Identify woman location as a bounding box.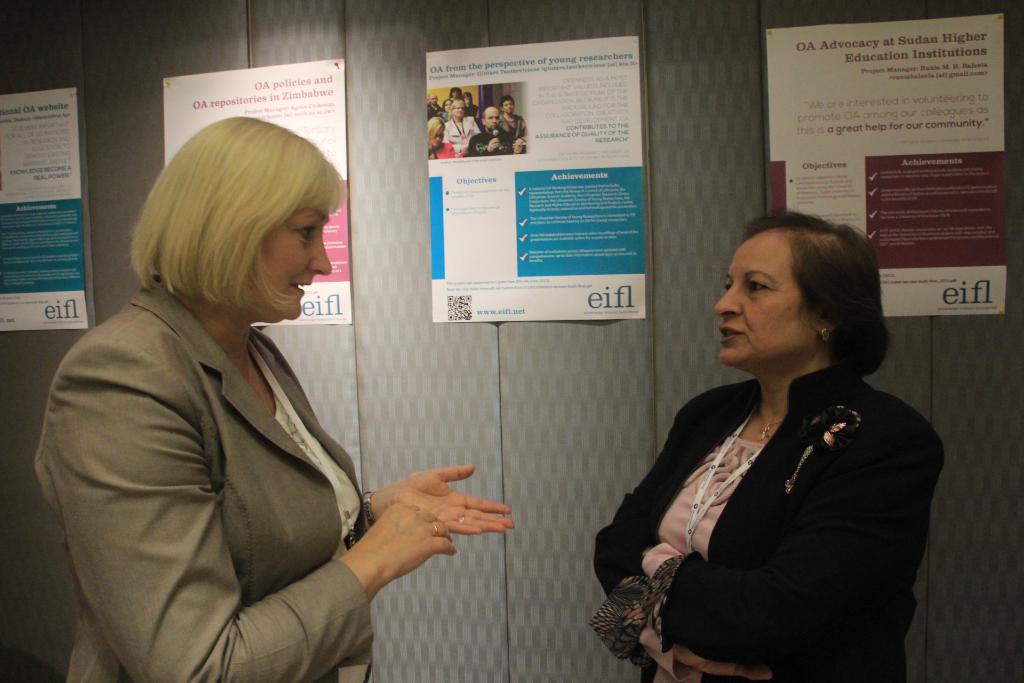
l=35, t=114, r=519, b=682.
